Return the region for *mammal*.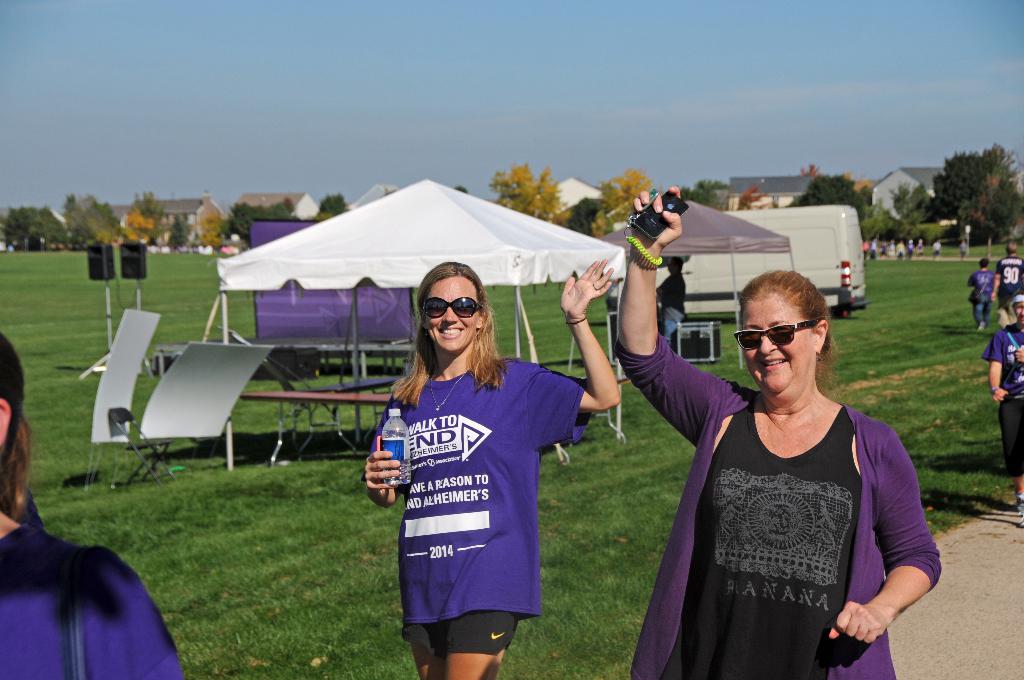
979, 296, 1023, 522.
